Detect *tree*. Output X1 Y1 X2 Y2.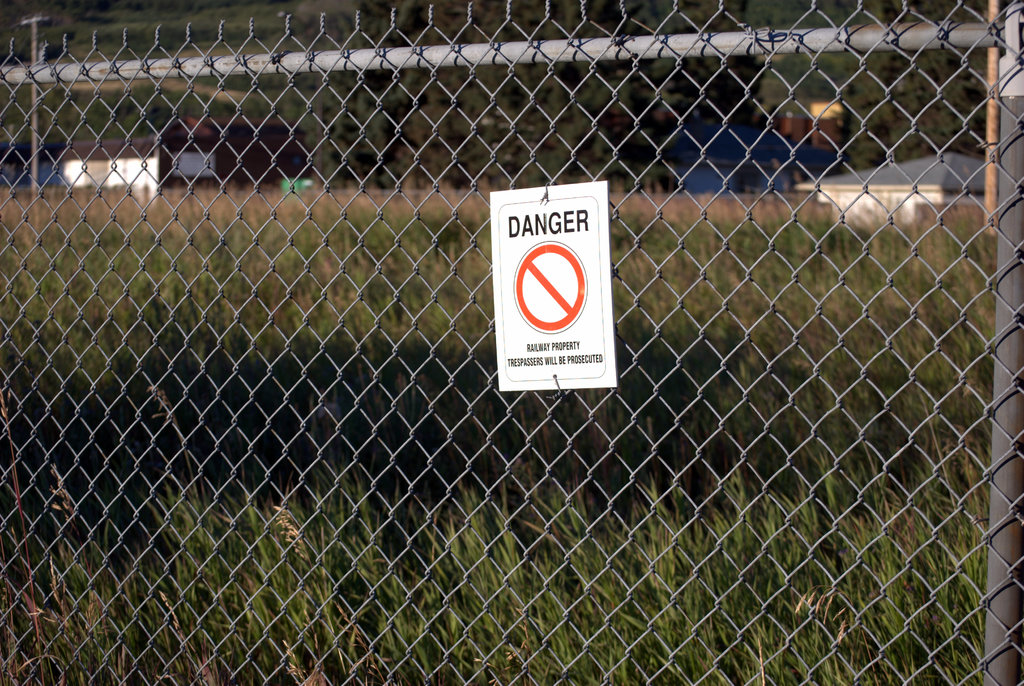
327 0 717 184.
